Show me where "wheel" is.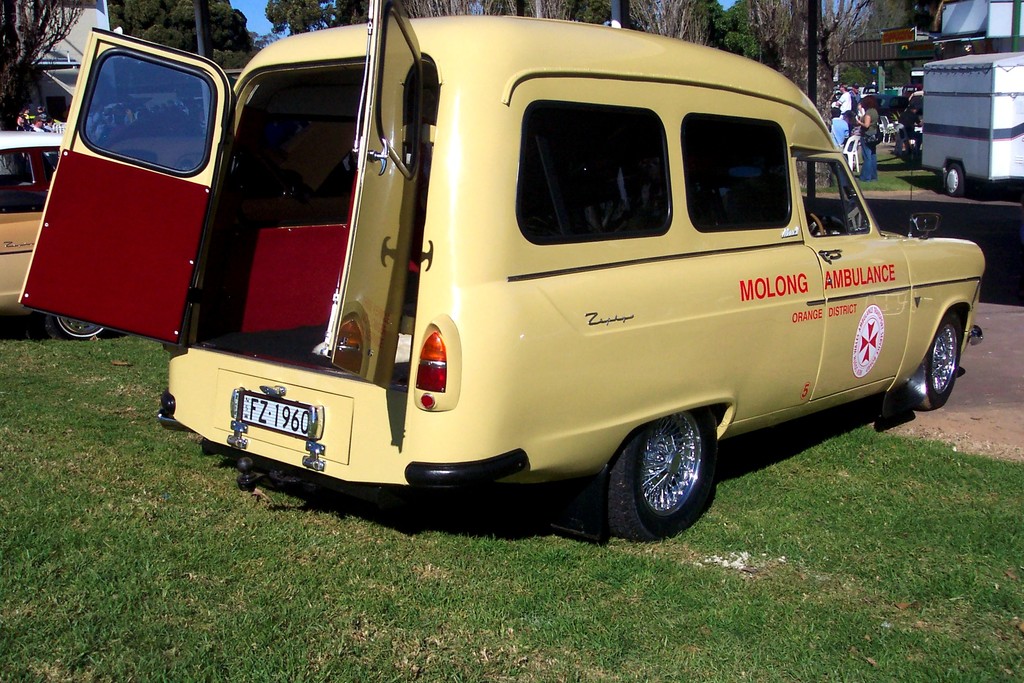
"wheel" is at detection(609, 413, 719, 541).
